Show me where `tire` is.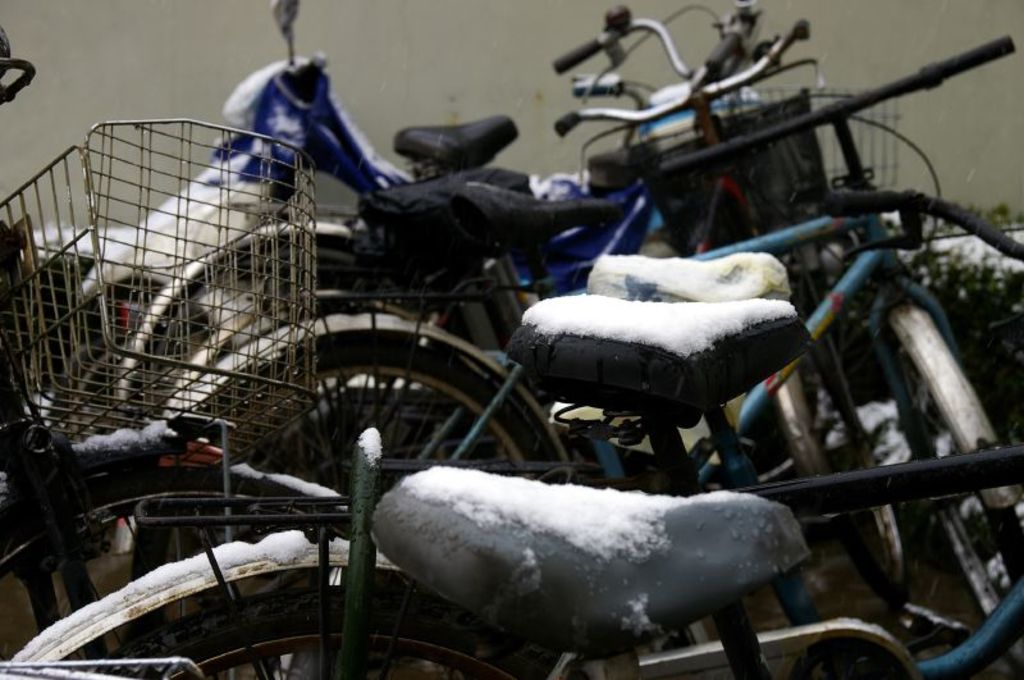
`tire` is at box=[804, 283, 904, 613].
